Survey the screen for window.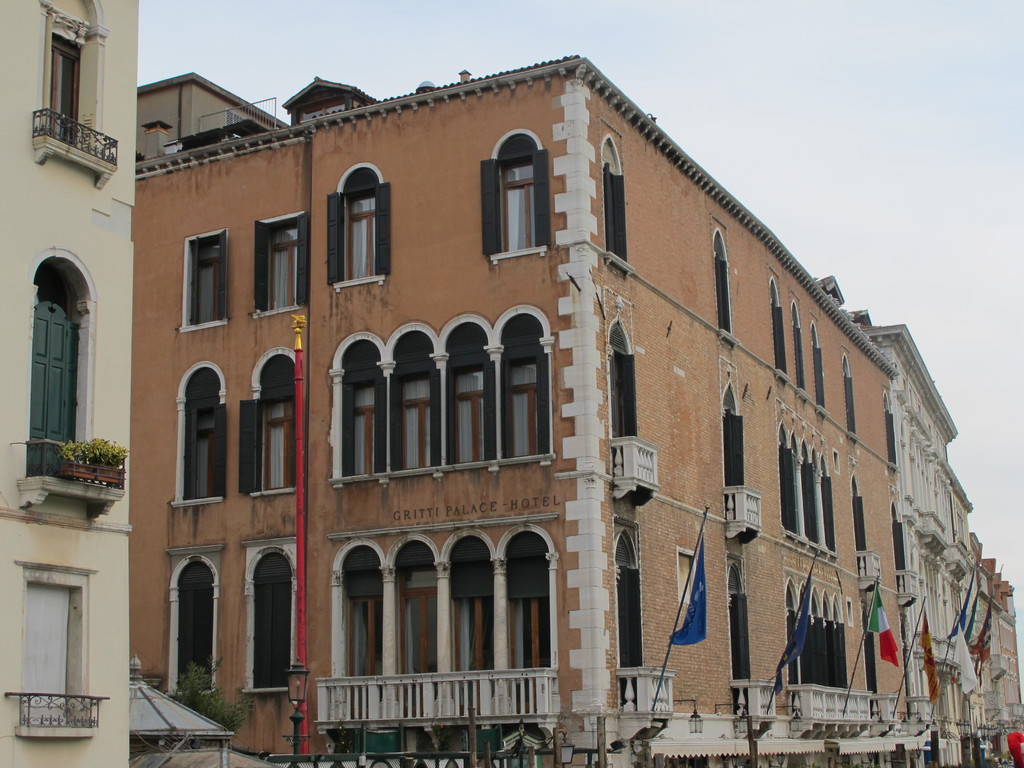
Survey found: left=480, top=128, right=550, bottom=267.
